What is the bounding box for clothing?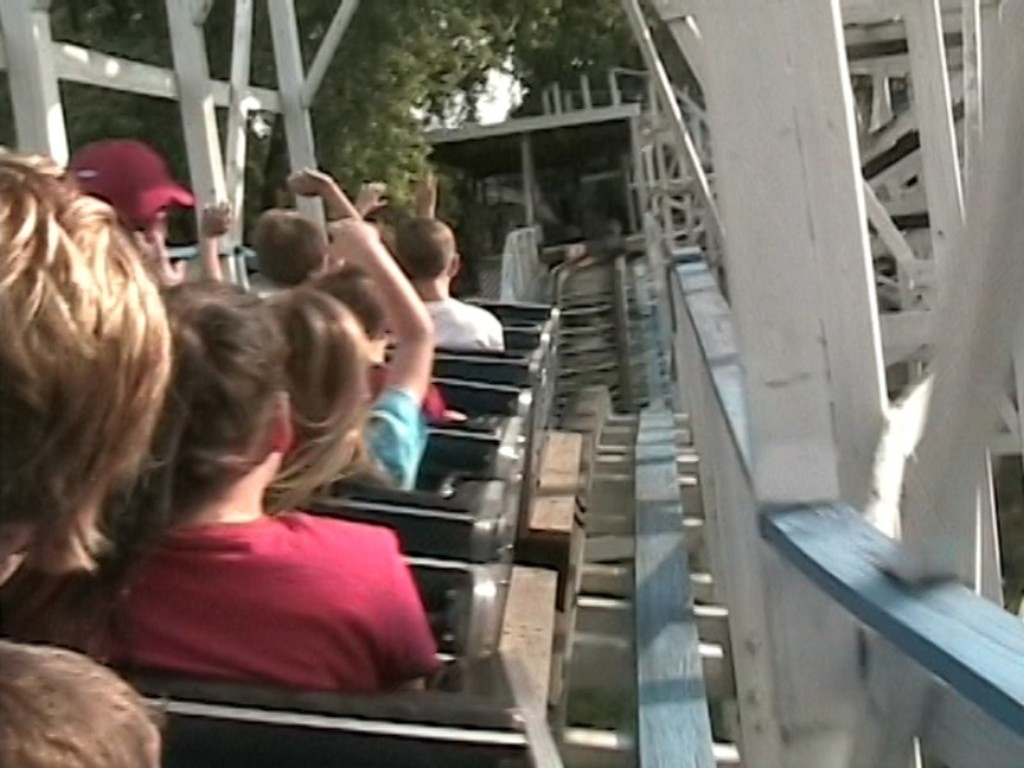
<box>415,283,524,374</box>.
